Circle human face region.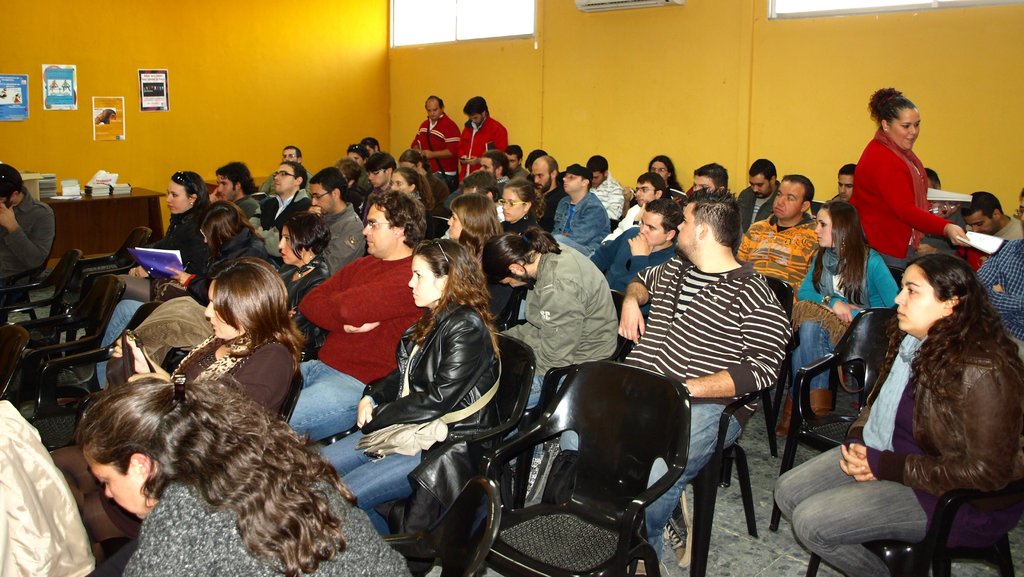
Region: 479,155,491,173.
